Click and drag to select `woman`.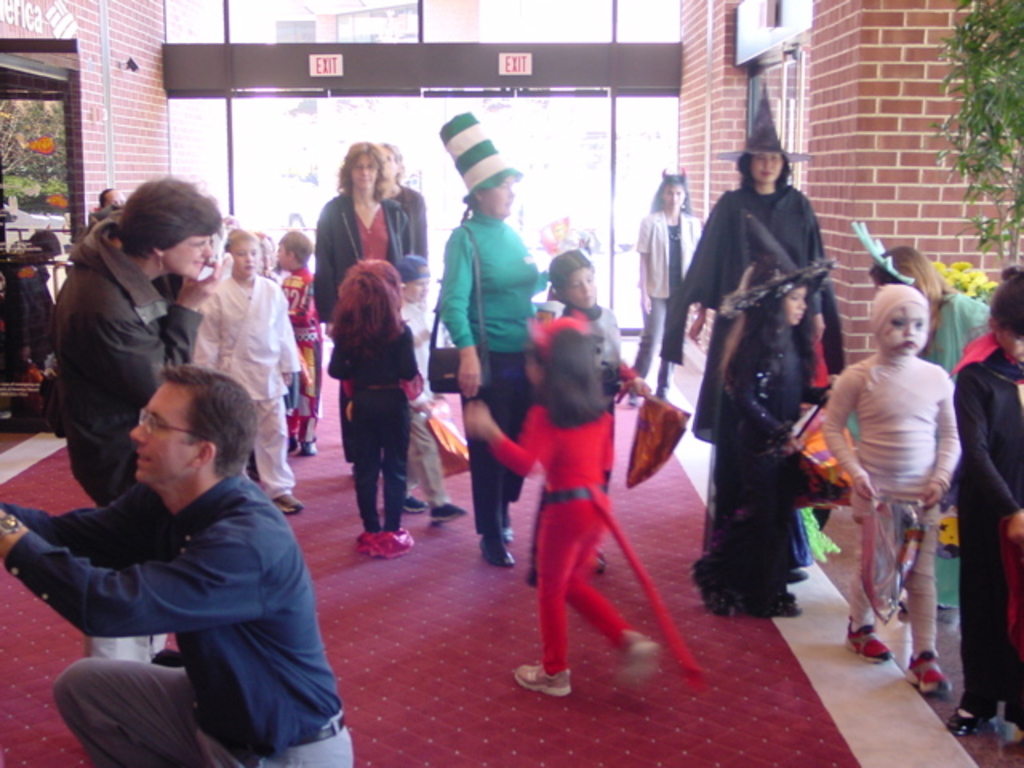
Selection: box(626, 158, 710, 414).
